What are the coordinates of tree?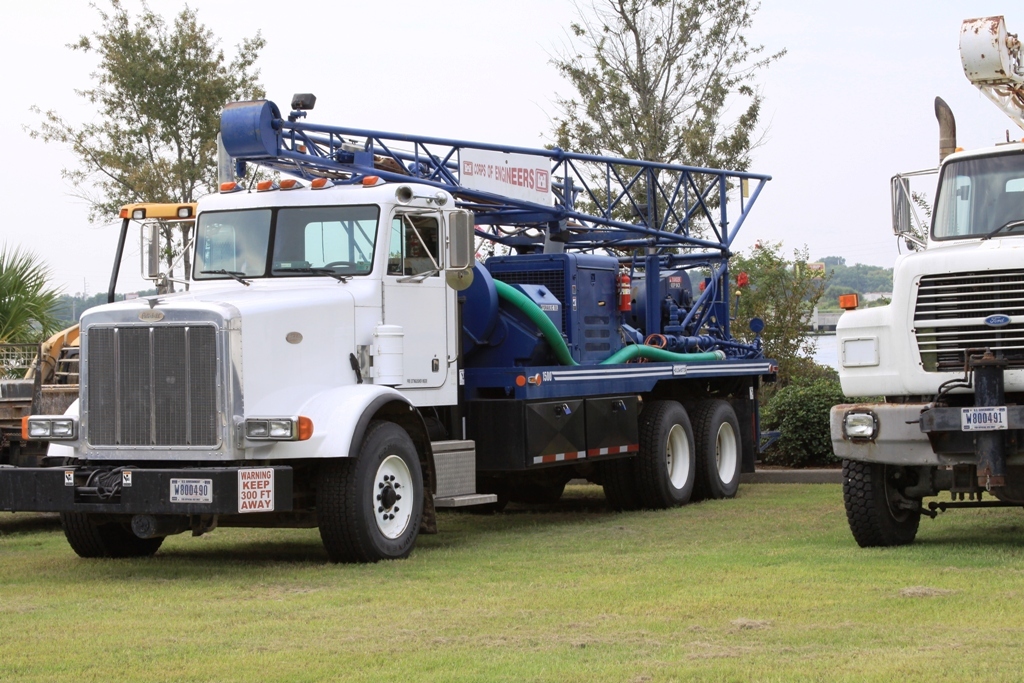
box=[704, 230, 843, 443].
